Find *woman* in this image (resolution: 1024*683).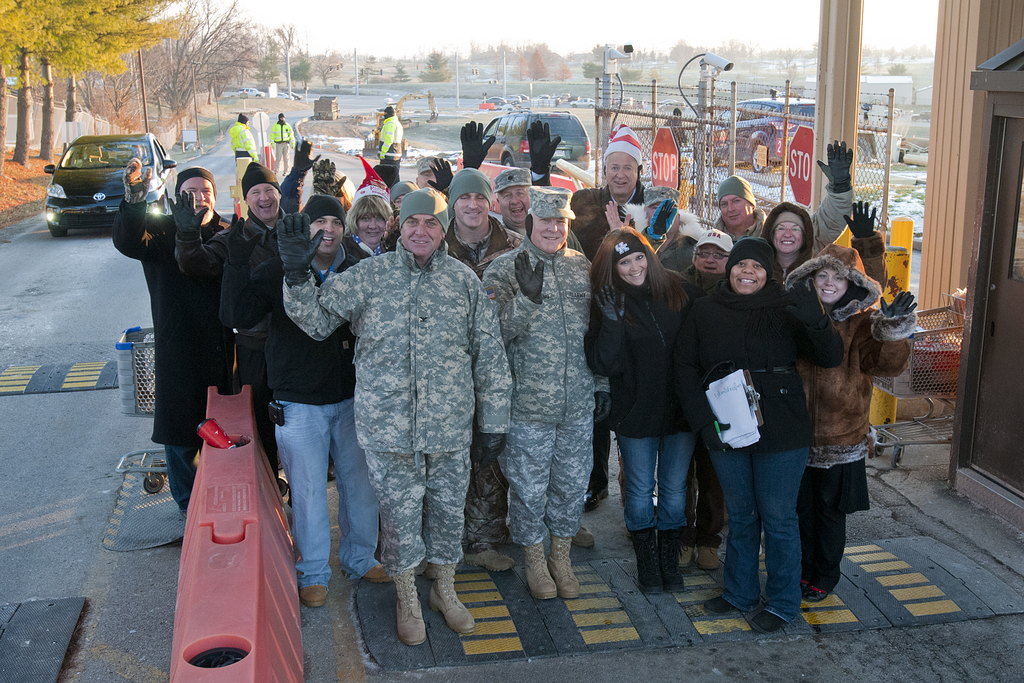
locate(345, 190, 396, 256).
